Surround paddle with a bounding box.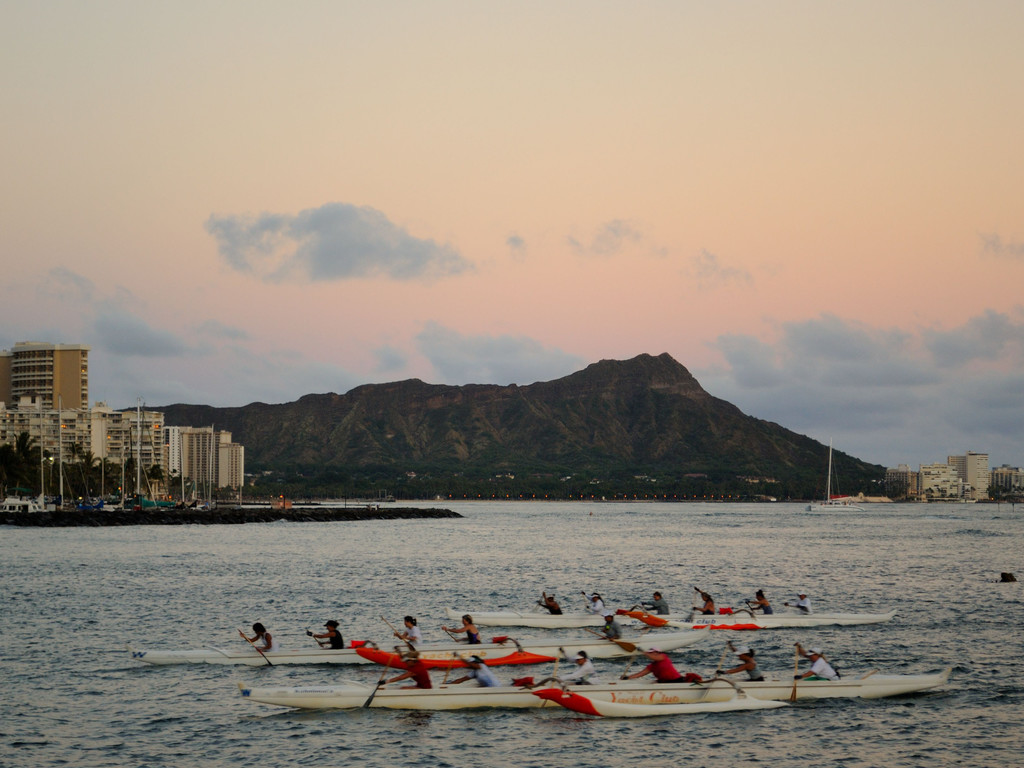
x1=365, y1=666, x2=387, y2=710.
